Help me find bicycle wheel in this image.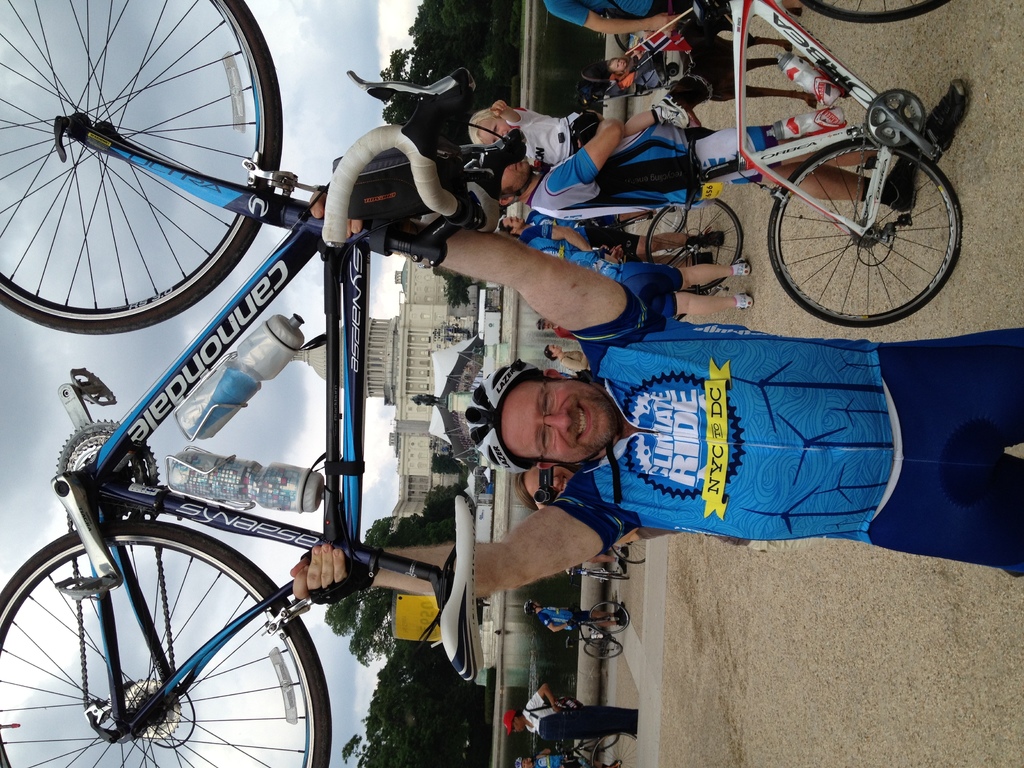
Found it: crop(582, 67, 623, 83).
